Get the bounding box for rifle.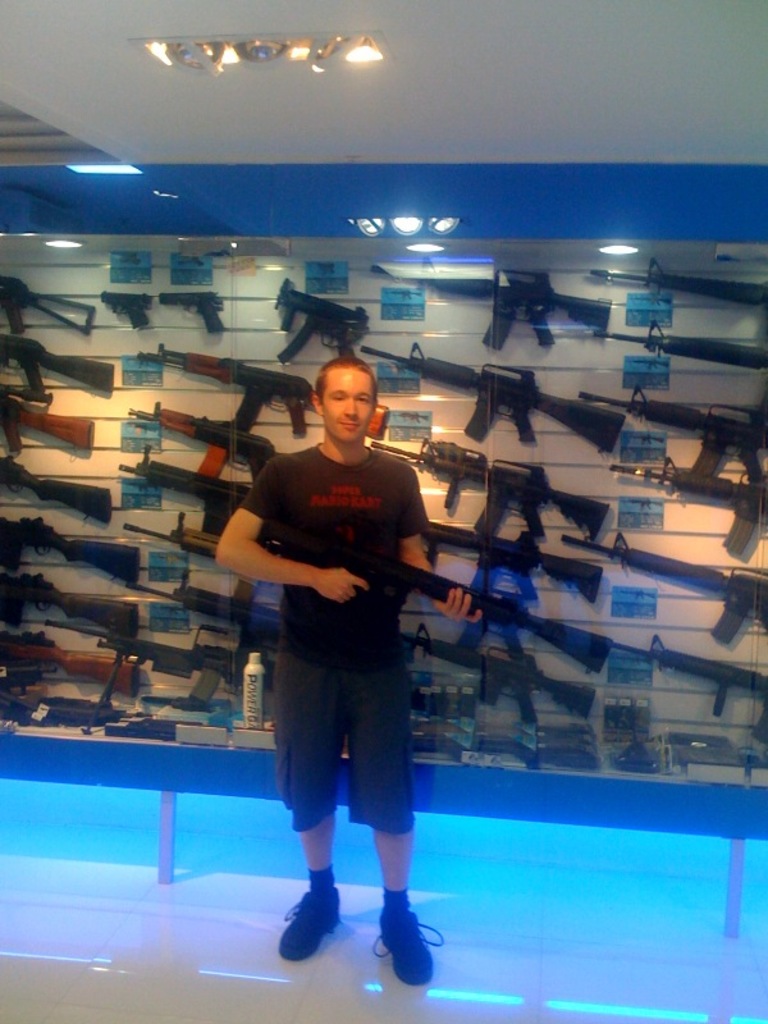
BBox(127, 566, 283, 650).
